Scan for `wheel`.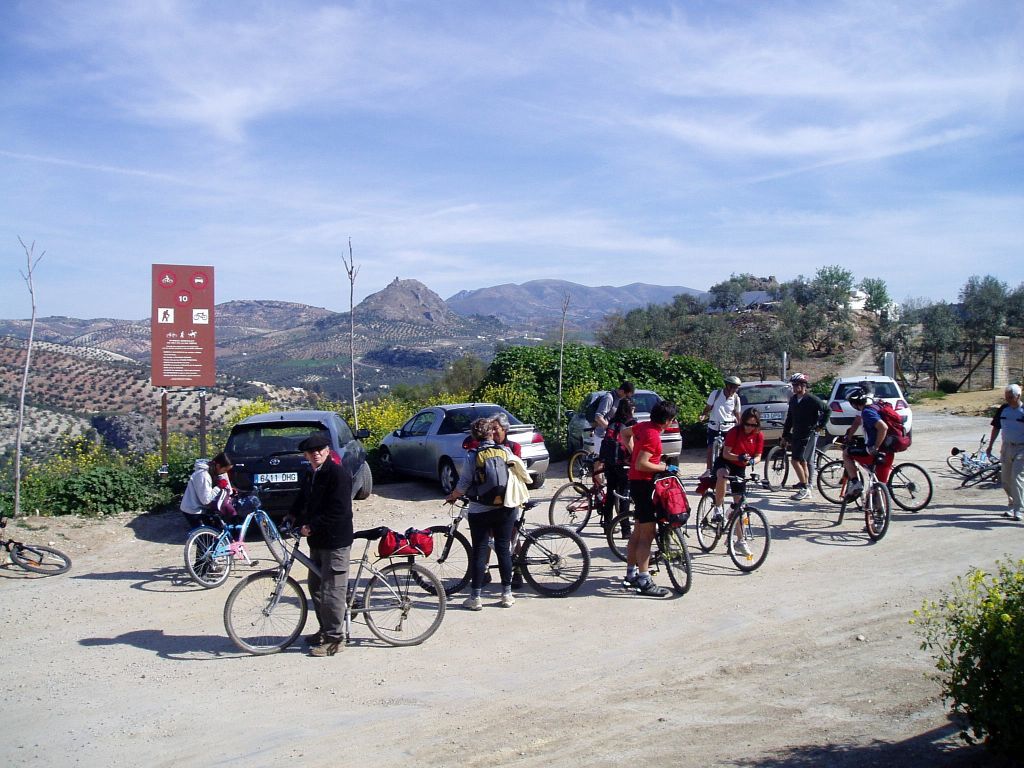
Scan result: <bbox>891, 463, 934, 509</bbox>.
